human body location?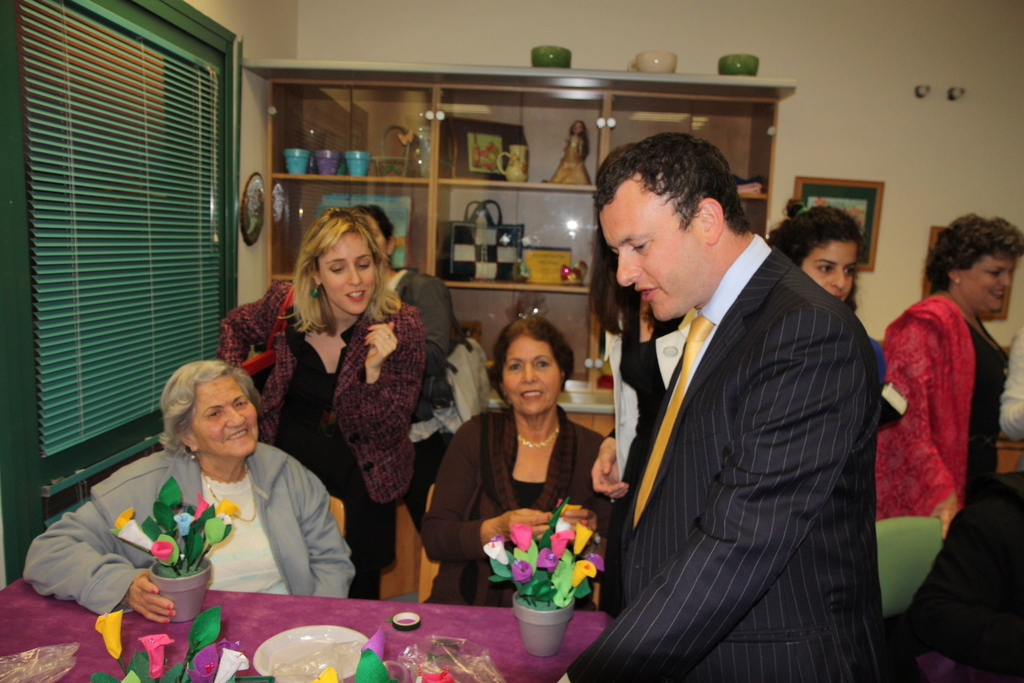
216,200,421,597
